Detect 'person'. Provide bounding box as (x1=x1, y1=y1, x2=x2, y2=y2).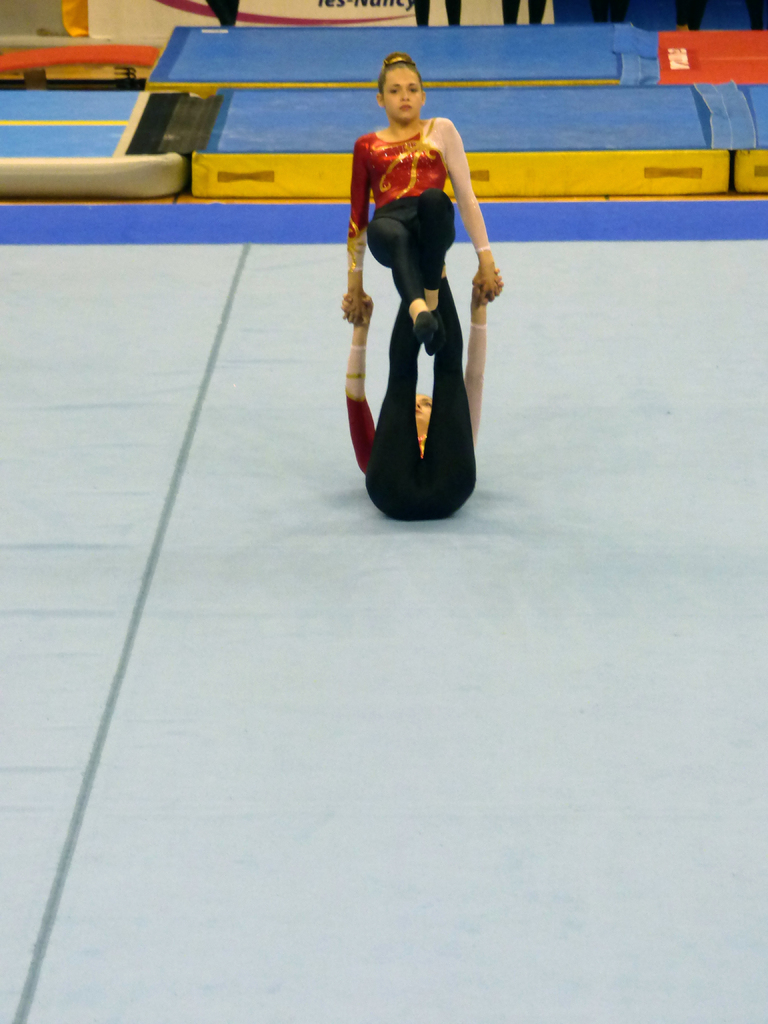
(x1=746, y1=0, x2=767, y2=33).
